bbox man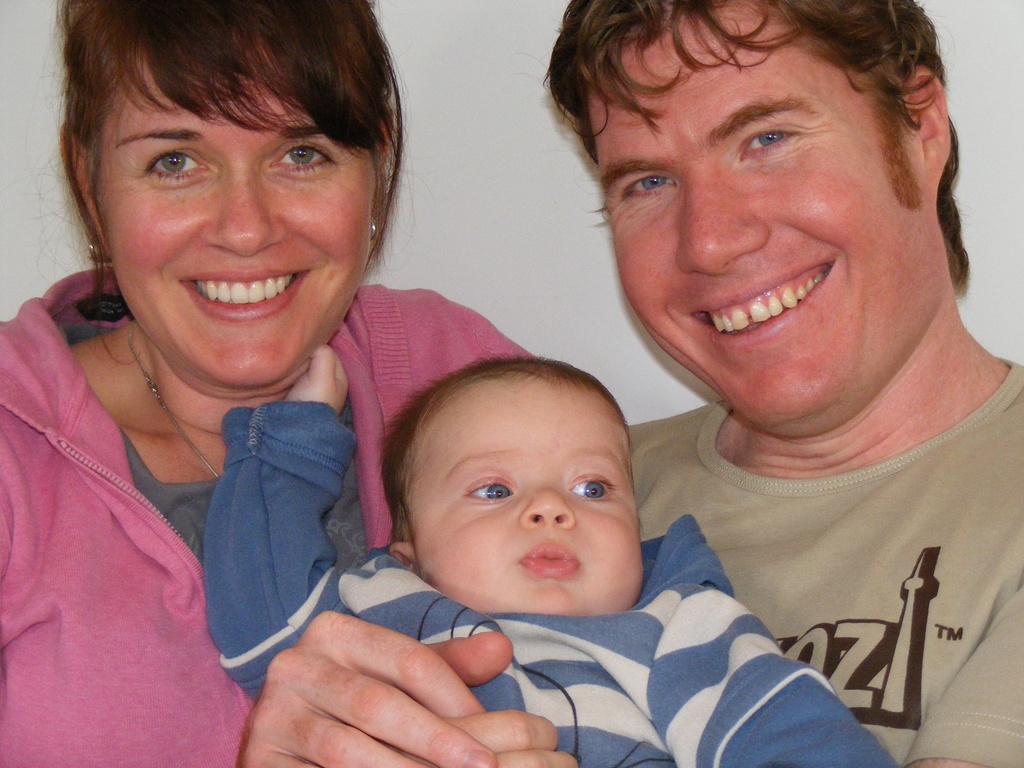
338:27:1023:745
